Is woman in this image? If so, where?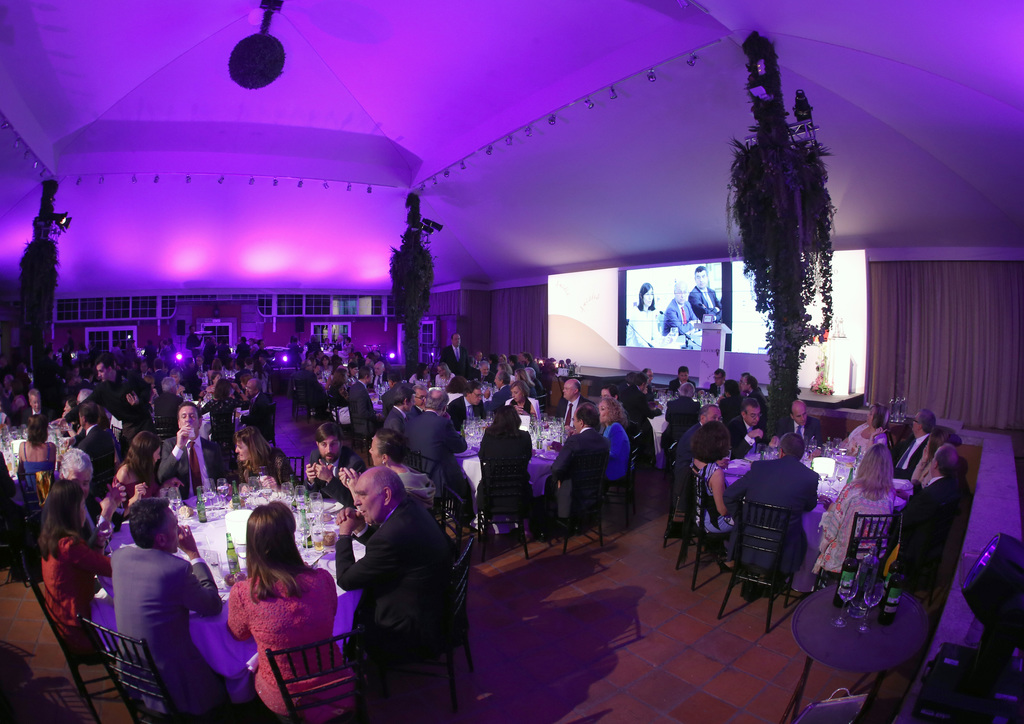
Yes, at 849:402:893:447.
